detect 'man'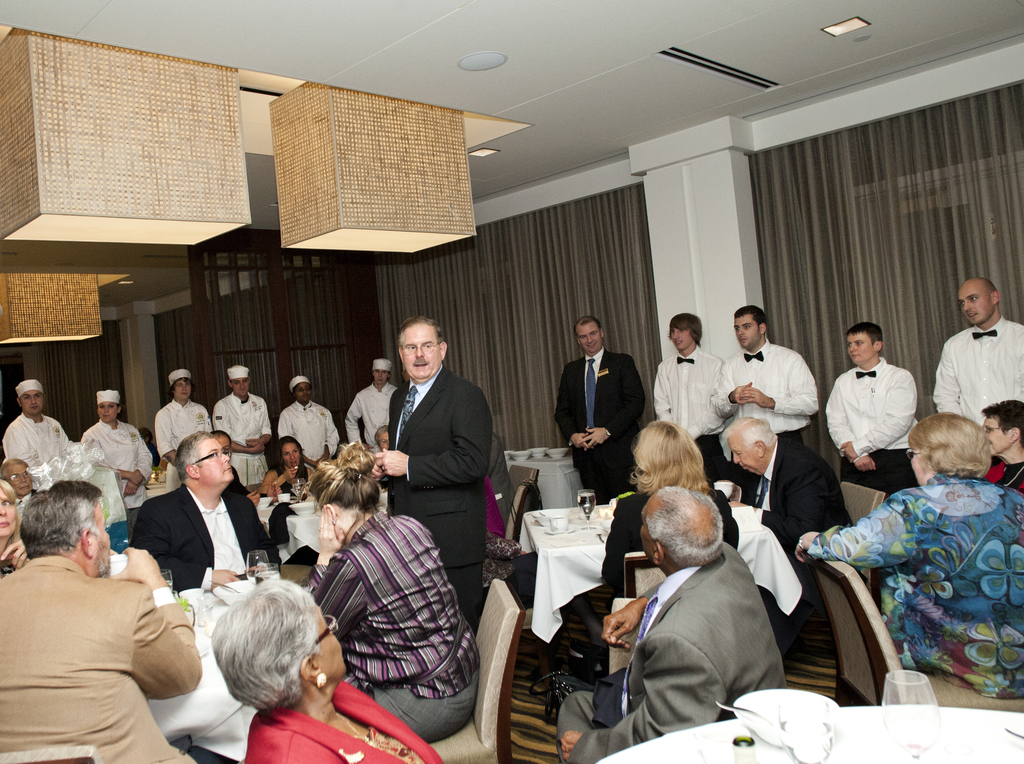
detection(711, 410, 856, 571)
